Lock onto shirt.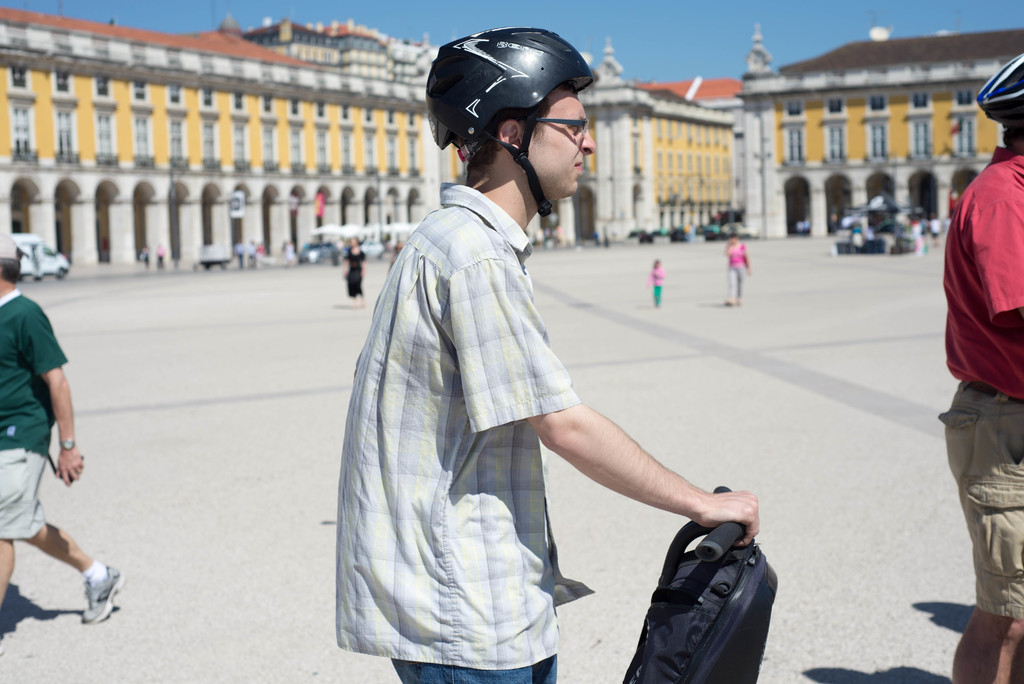
Locked: <region>333, 178, 595, 671</region>.
